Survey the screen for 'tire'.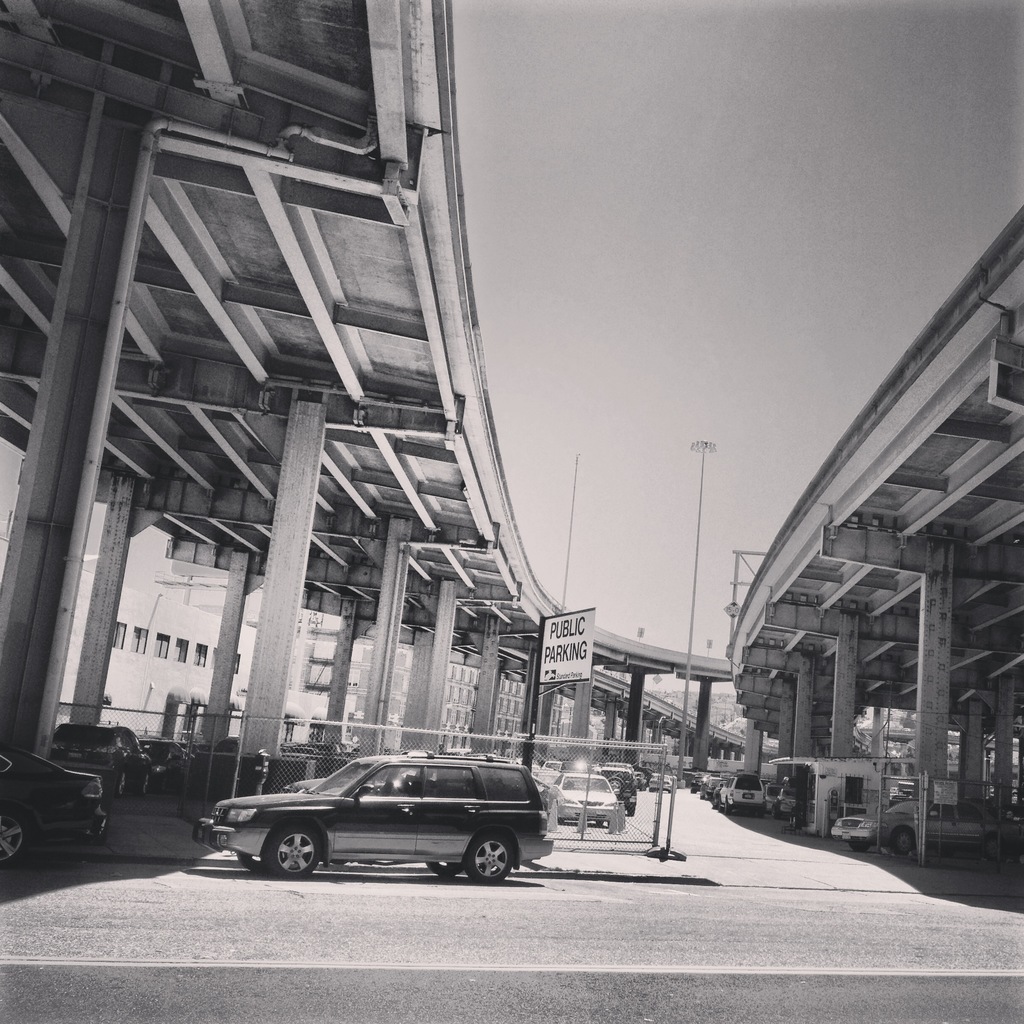
Survey found: bbox(890, 827, 915, 855).
